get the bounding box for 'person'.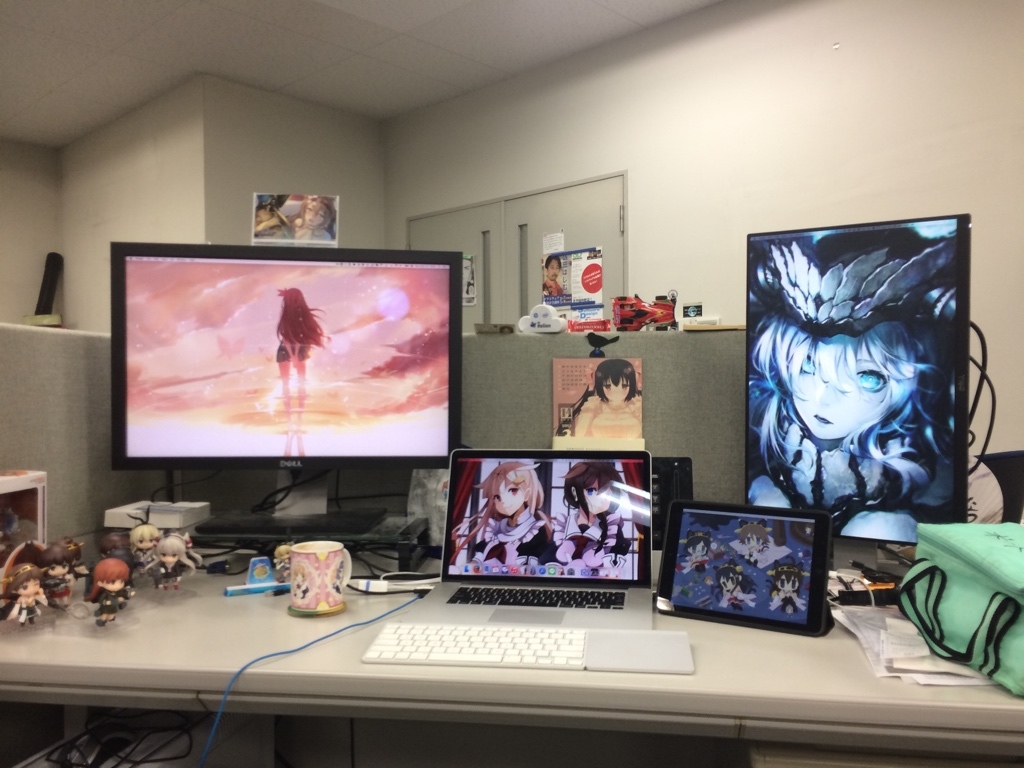
region(572, 356, 643, 443).
